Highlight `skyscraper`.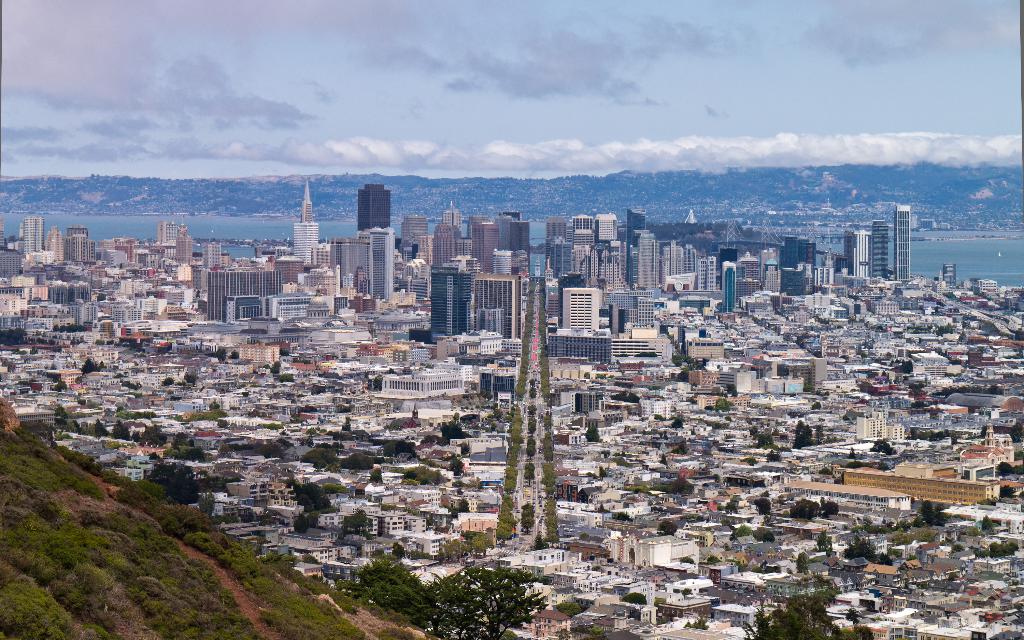
Highlighted region: region(568, 212, 624, 298).
